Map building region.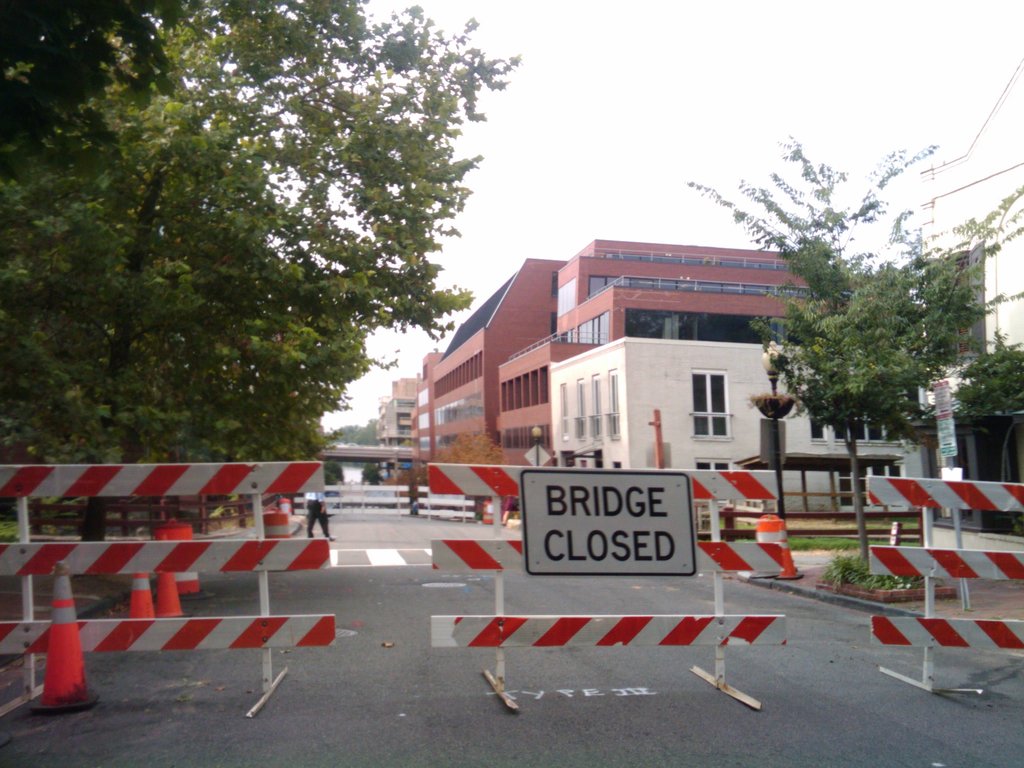
Mapped to locate(921, 60, 1023, 532).
